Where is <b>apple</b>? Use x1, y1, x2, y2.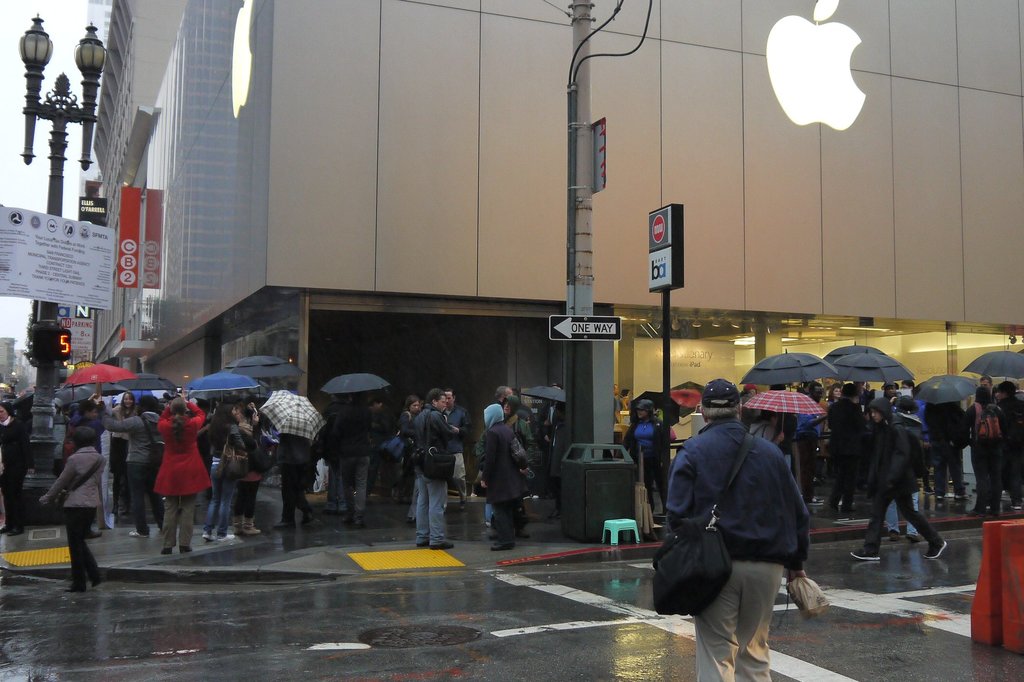
764, 0, 866, 133.
